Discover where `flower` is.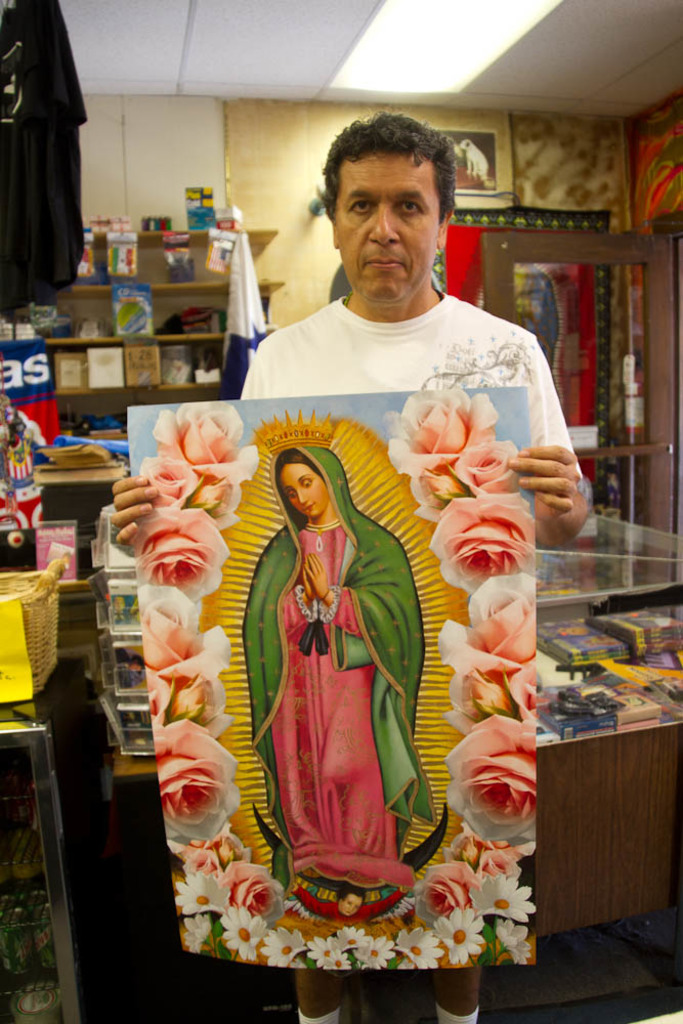
Discovered at [left=134, top=508, right=231, bottom=597].
